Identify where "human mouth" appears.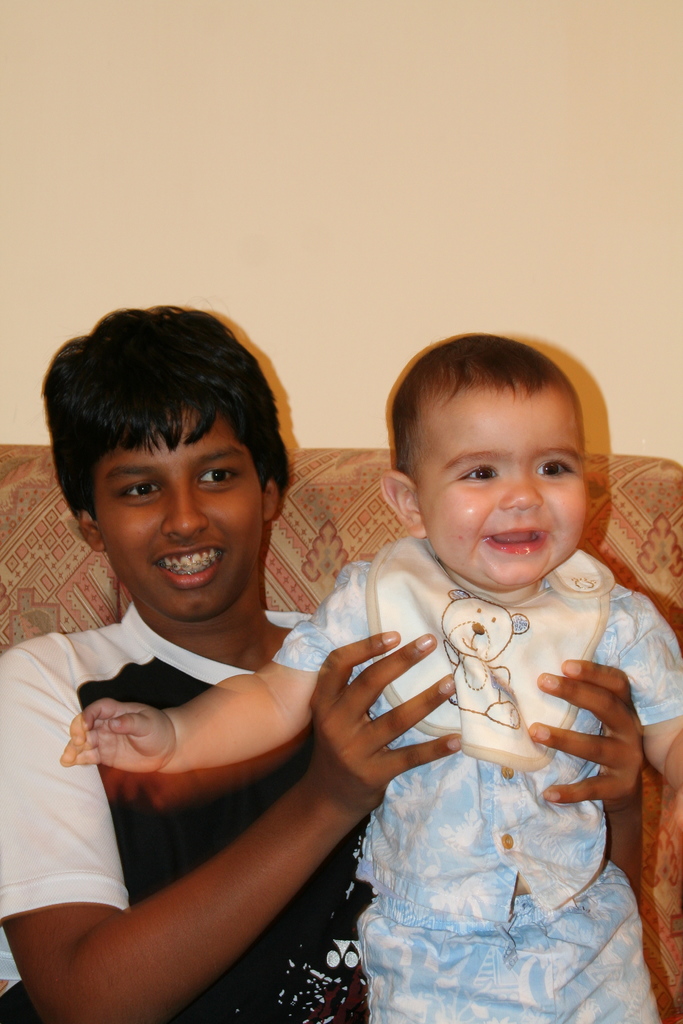
Appears at x1=147 y1=541 x2=227 y2=586.
